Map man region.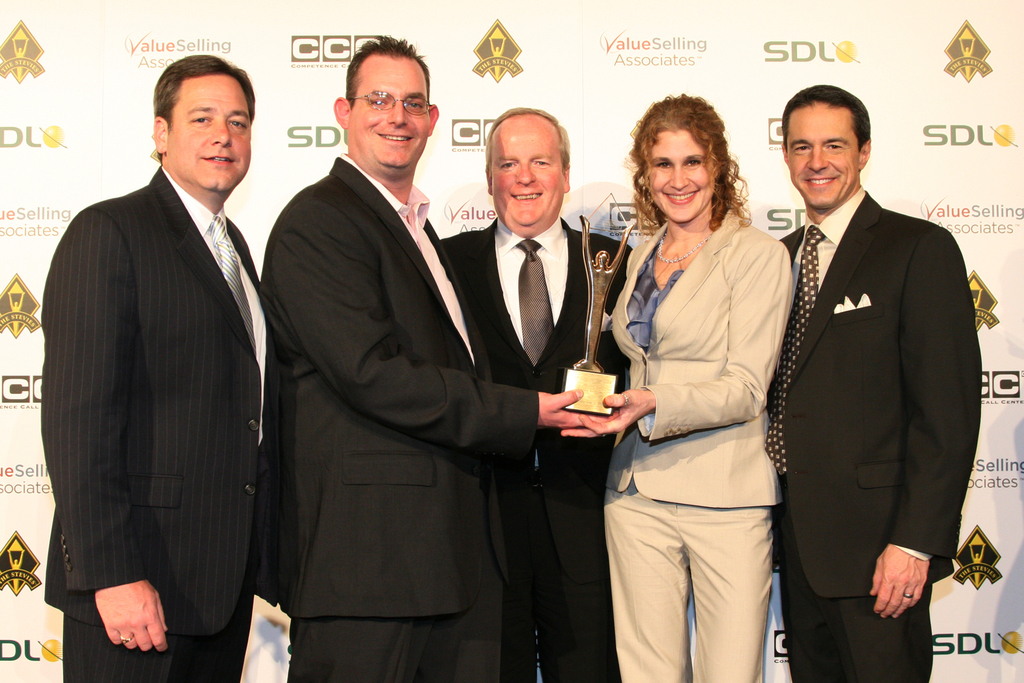
Mapped to pyautogui.locateOnScreen(34, 40, 292, 674).
